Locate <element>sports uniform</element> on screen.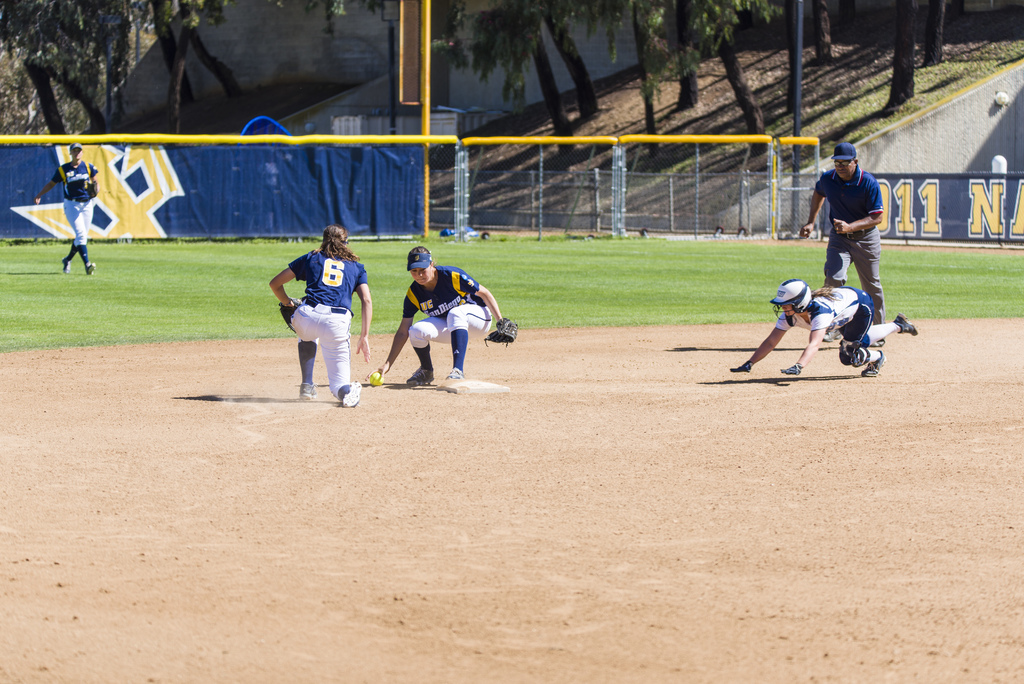
On screen at <region>400, 268, 494, 366</region>.
